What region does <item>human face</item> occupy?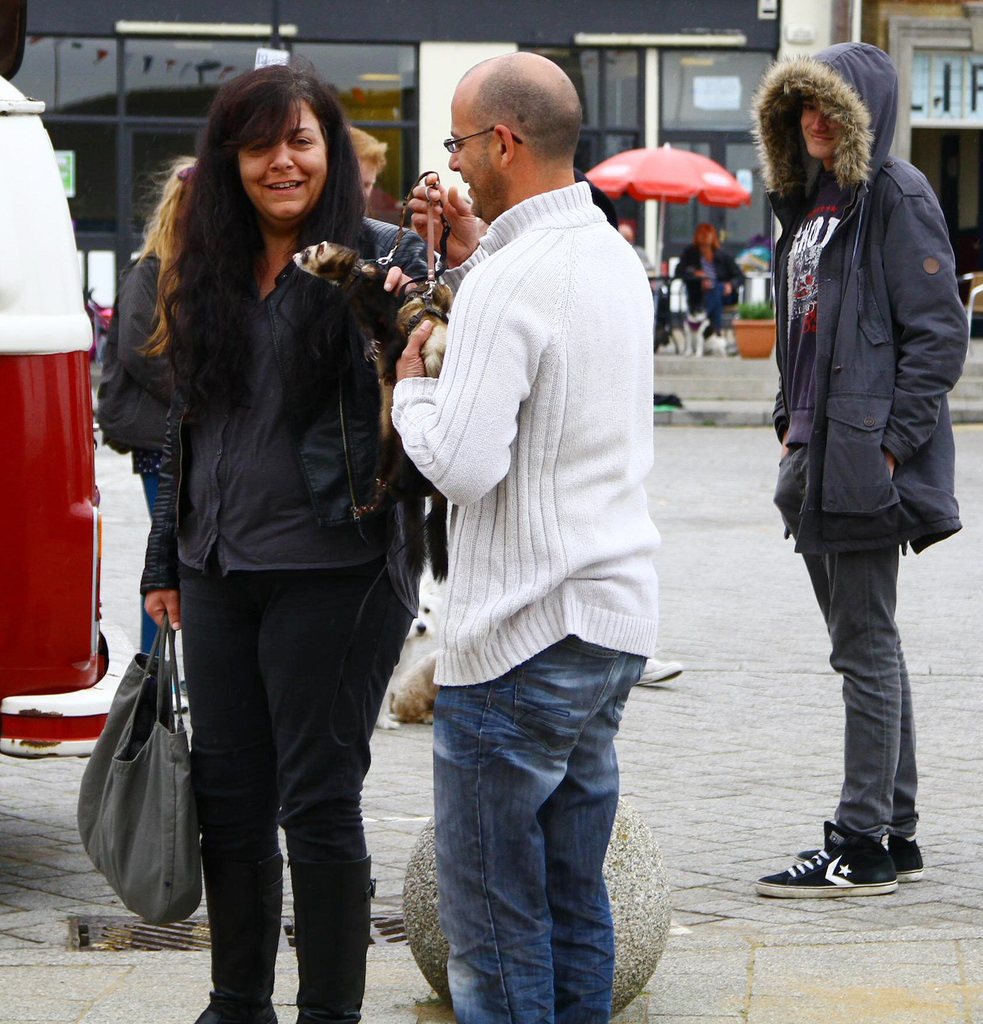
[243, 93, 325, 214].
